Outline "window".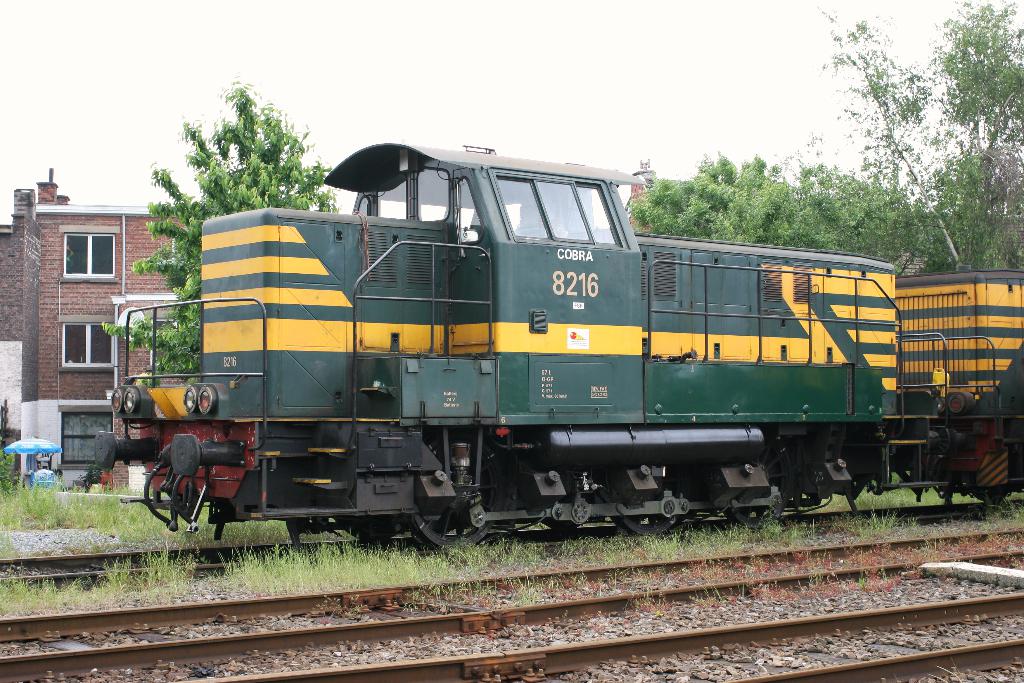
Outline: [left=57, top=317, right=120, bottom=370].
